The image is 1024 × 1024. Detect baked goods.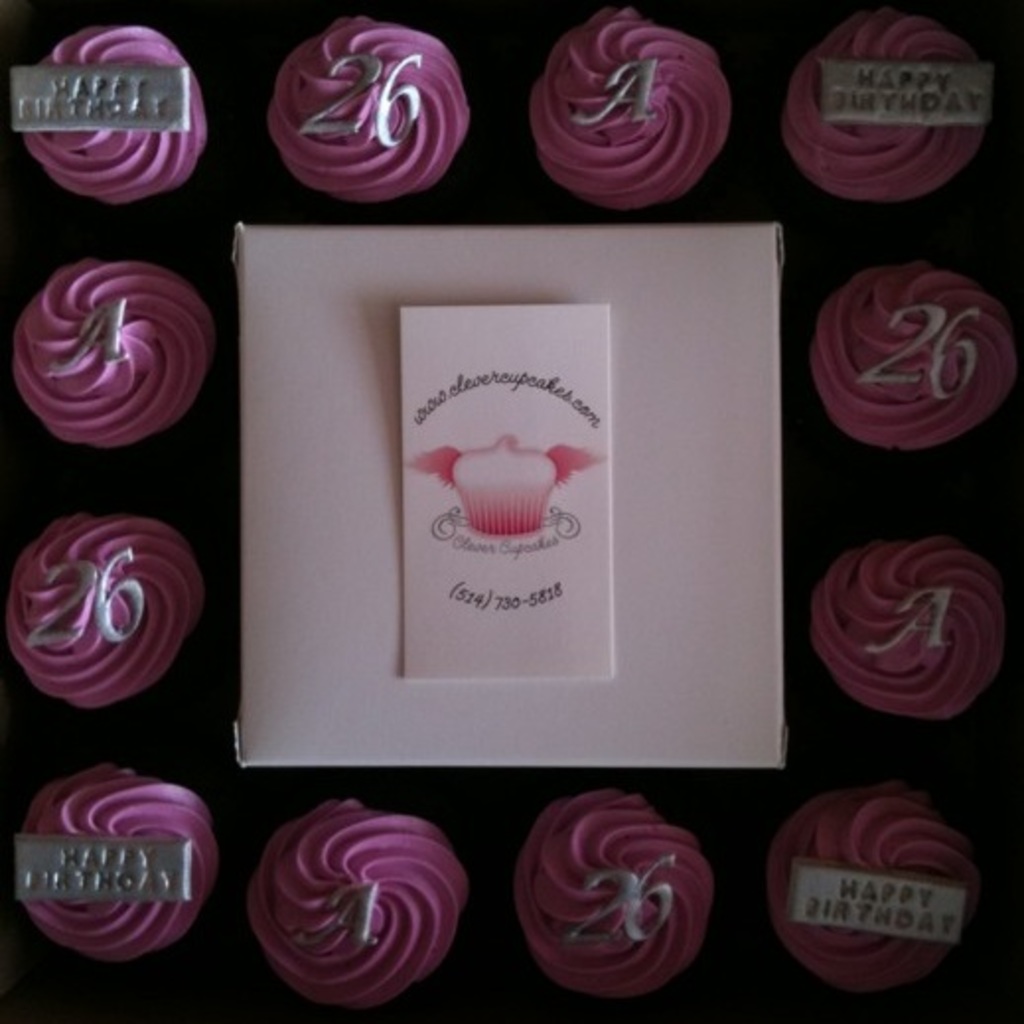
Detection: [left=529, top=0, right=736, bottom=207].
